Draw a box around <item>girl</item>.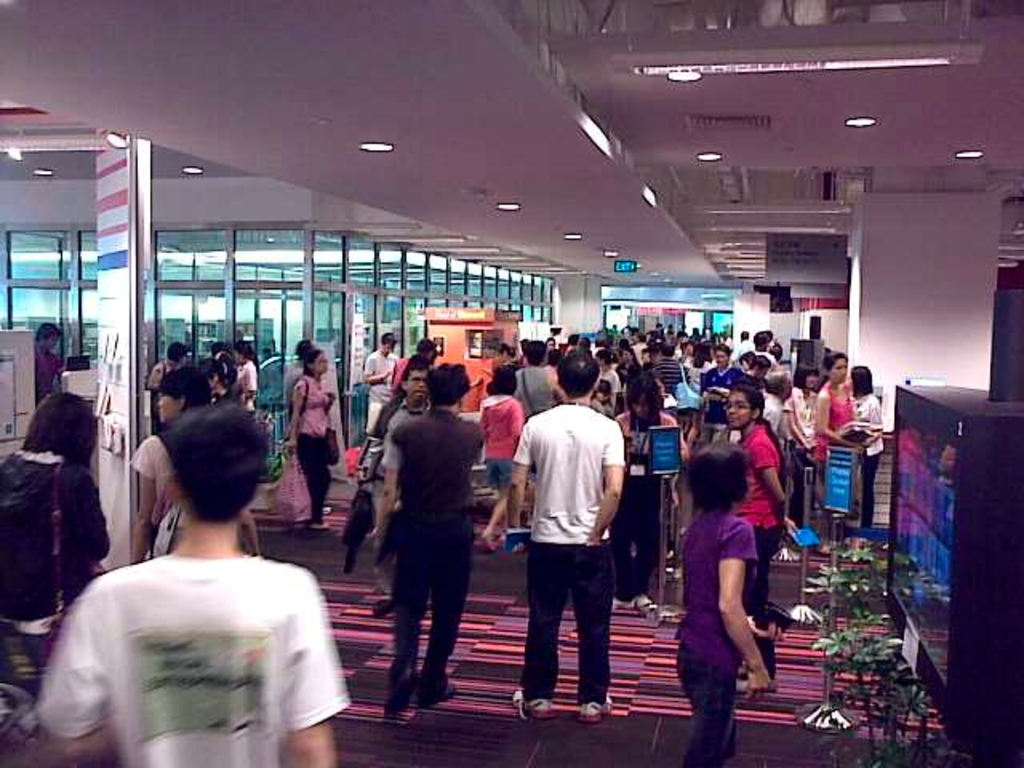
[left=669, top=448, right=774, bottom=766].
